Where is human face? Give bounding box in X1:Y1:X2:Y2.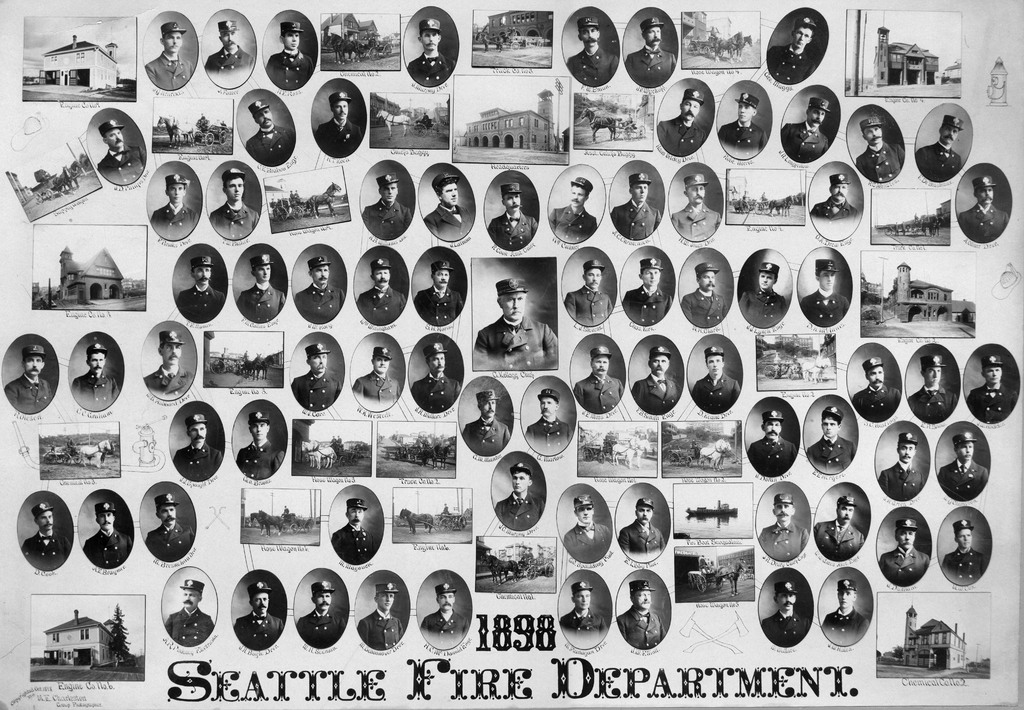
646:26:662:45.
